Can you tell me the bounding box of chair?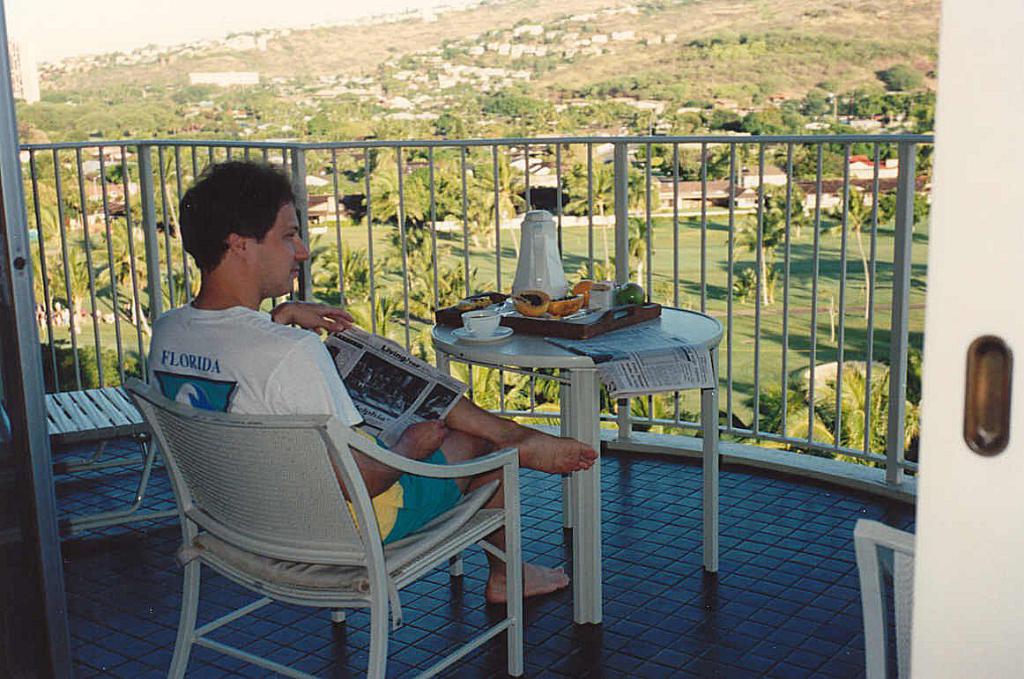
region(0, 387, 178, 537).
